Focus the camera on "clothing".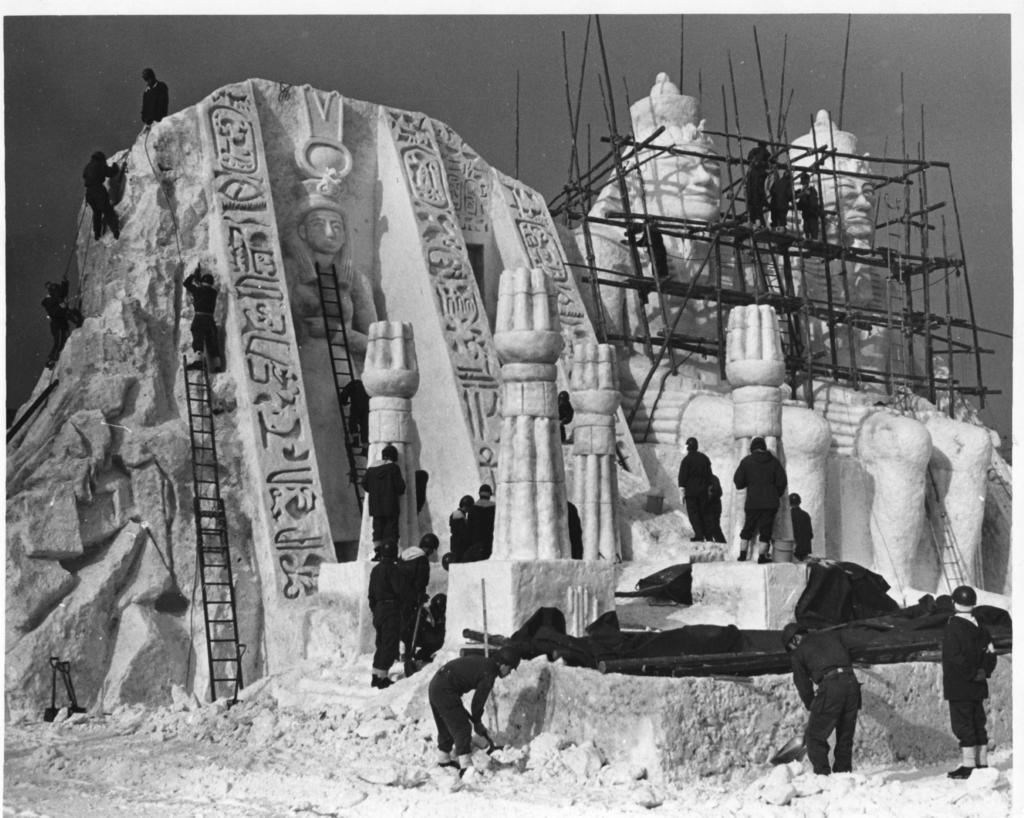
Focus region: 676/447/717/536.
